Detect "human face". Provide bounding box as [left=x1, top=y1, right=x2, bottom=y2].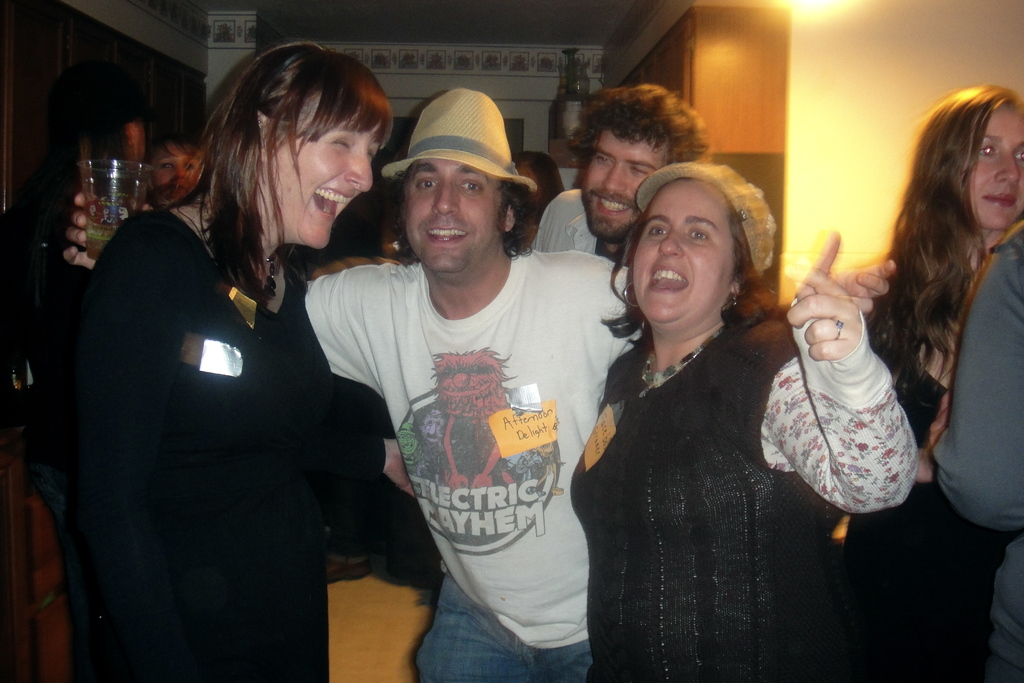
[left=270, top=99, right=376, bottom=249].
